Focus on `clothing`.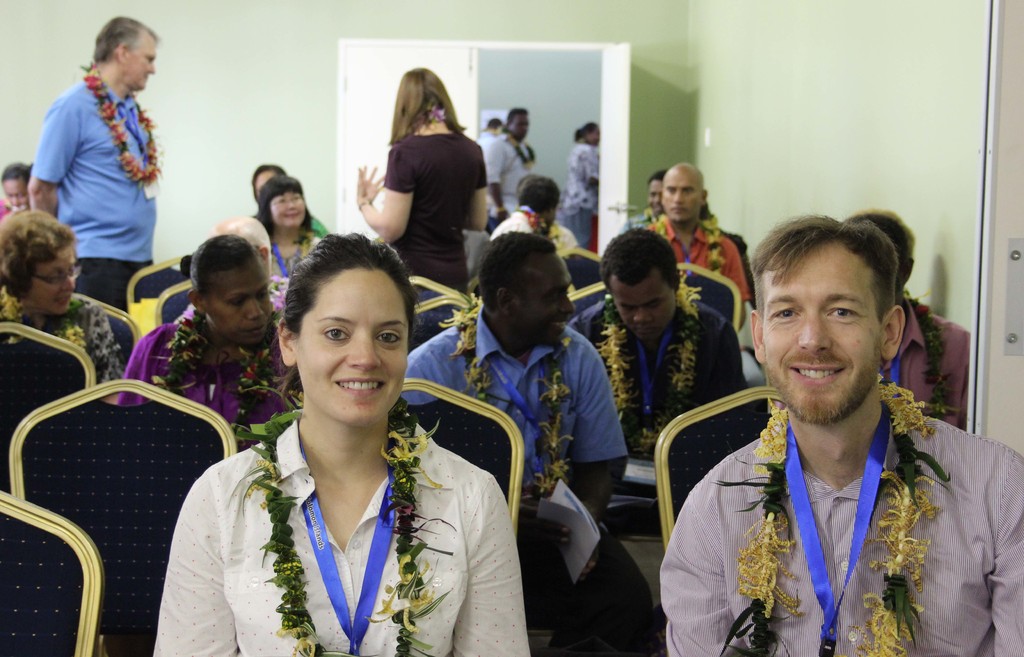
Focused at bbox(895, 291, 973, 430).
